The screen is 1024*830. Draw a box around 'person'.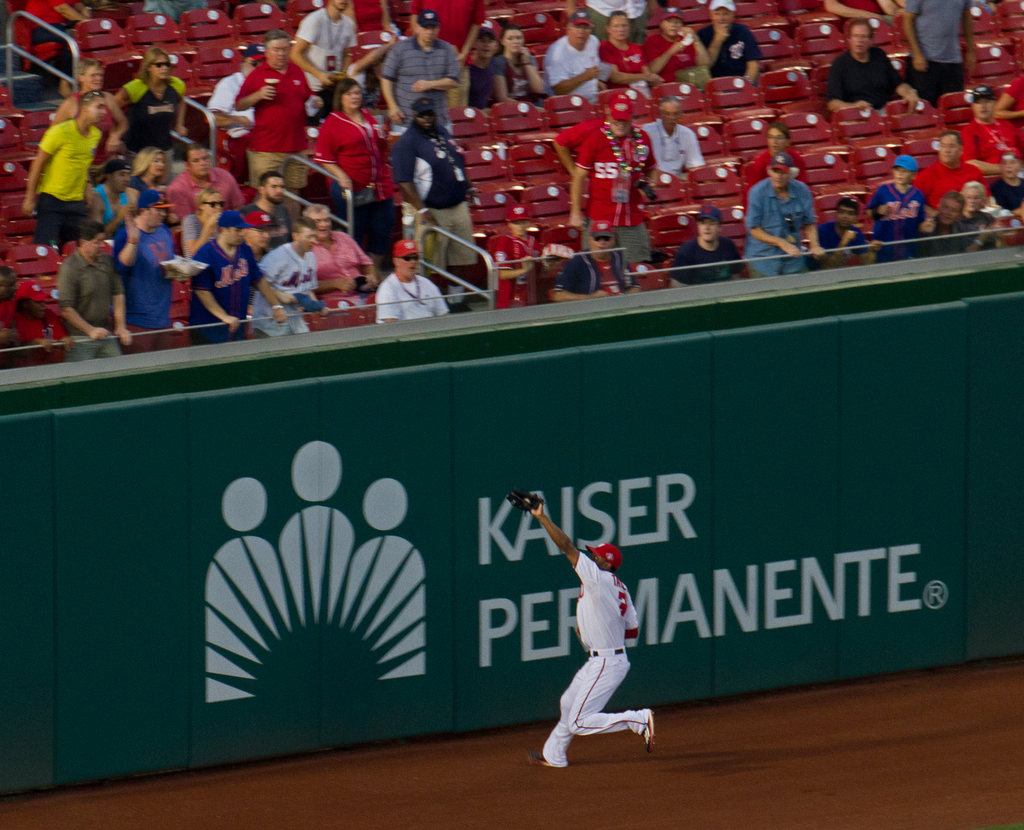
[227,29,321,178].
